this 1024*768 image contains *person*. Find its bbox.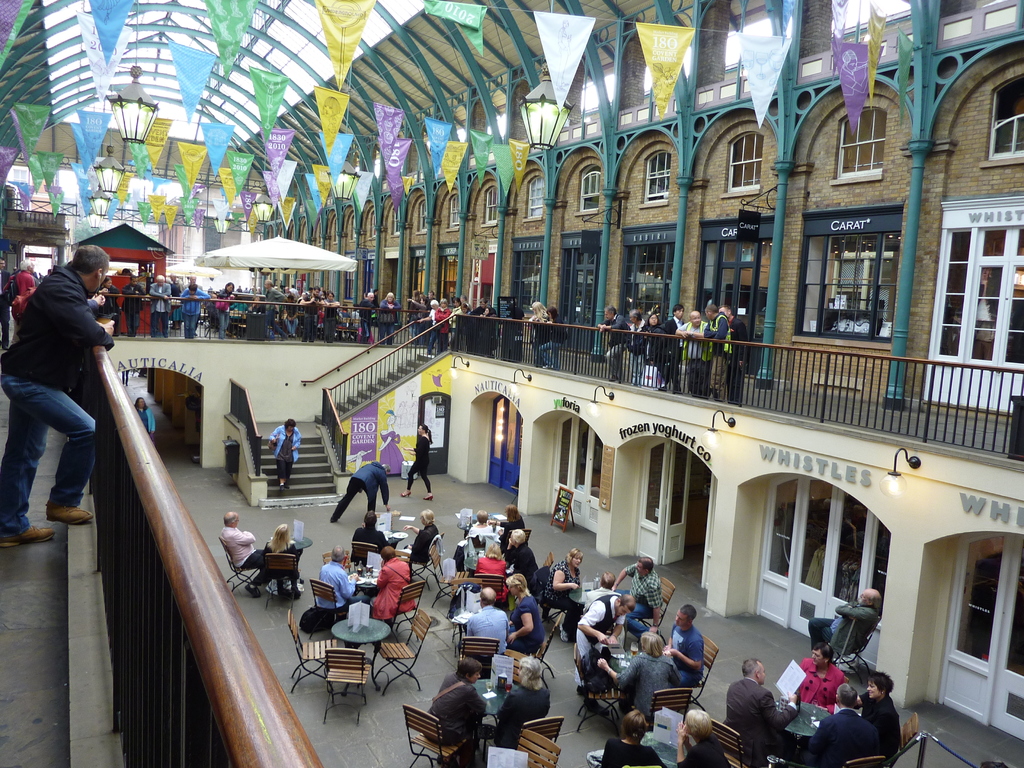
pyautogui.locateOnScreen(97, 276, 122, 339).
